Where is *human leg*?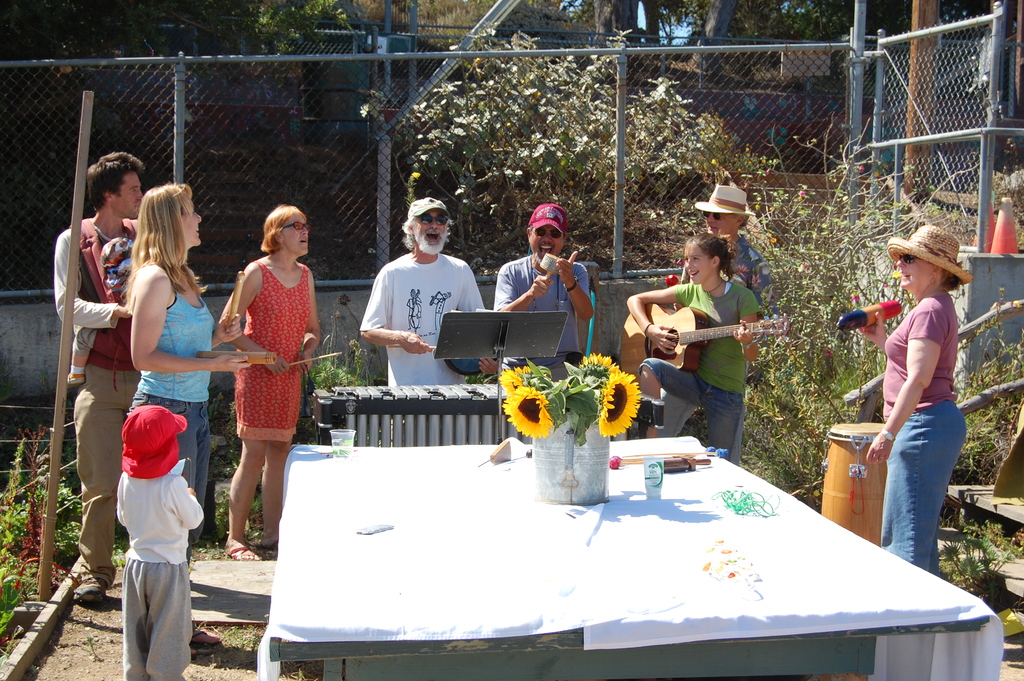
(left=877, top=404, right=967, bottom=564).
